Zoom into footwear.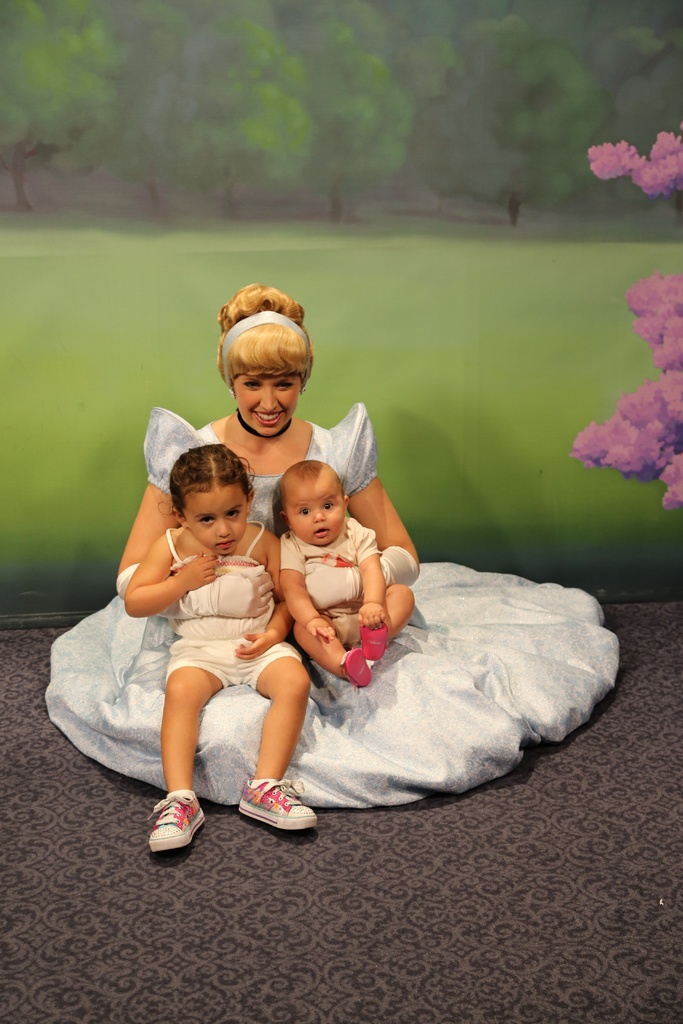
Zoom target: l=236, t=774, r=319, b=833.
